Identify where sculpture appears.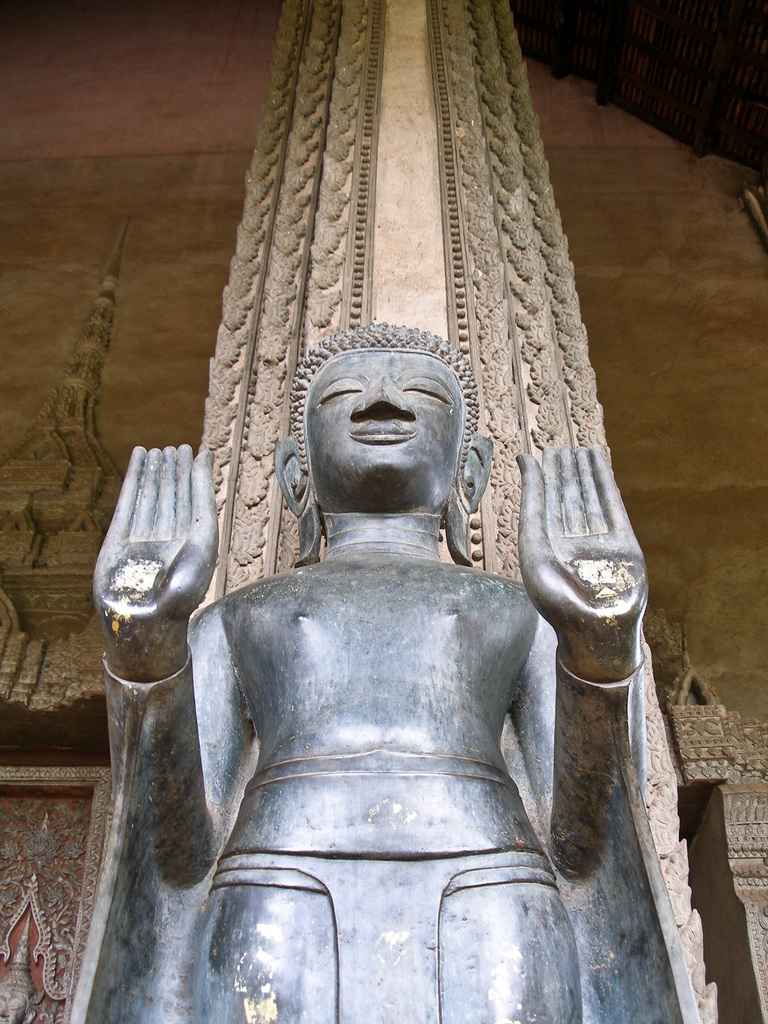
Appears at 145:275:648:954.
